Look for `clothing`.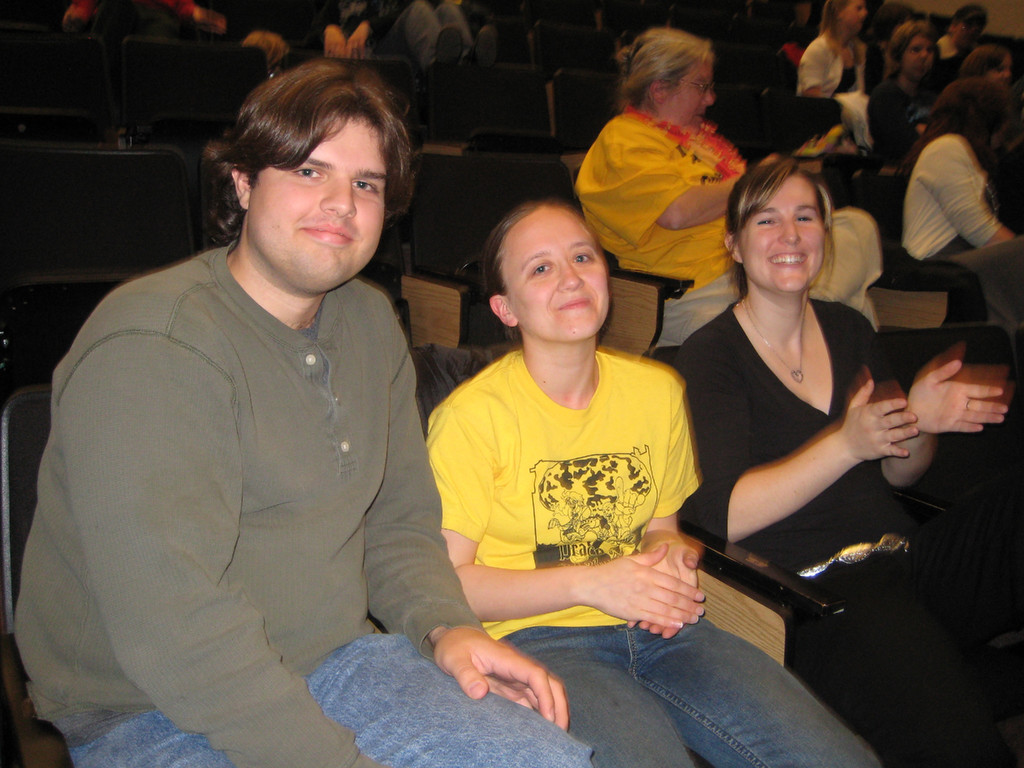
Found: crop(25, 168, 459, 739).
